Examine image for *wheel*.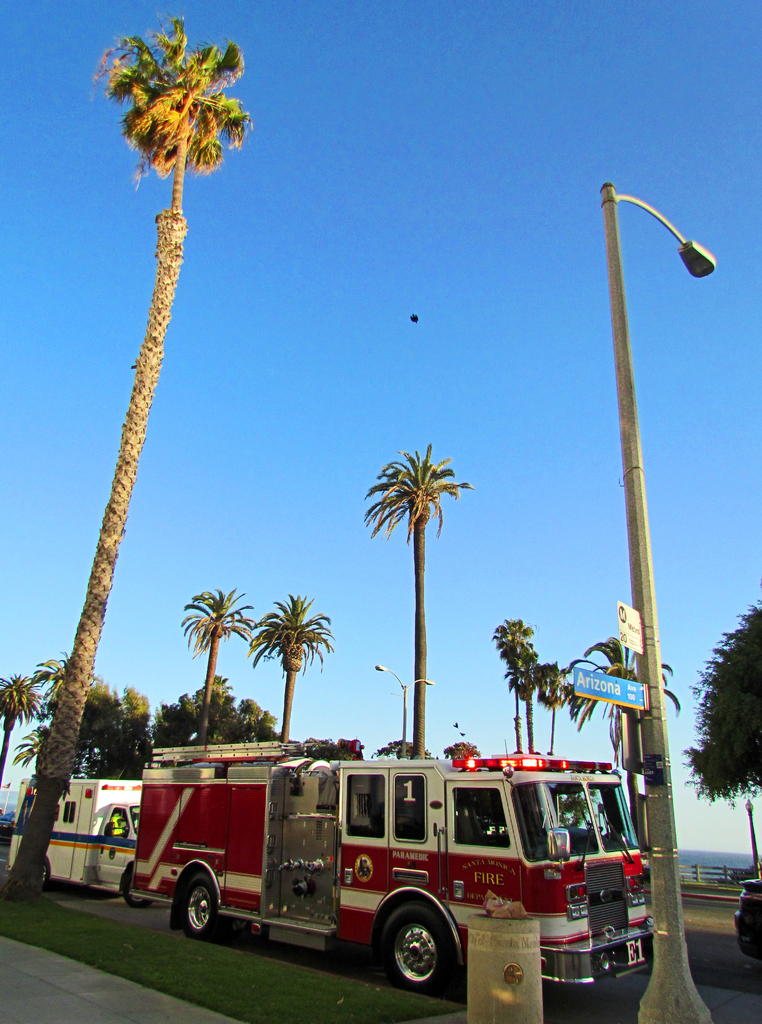
Examination result: (121, 872, 151, 908).
